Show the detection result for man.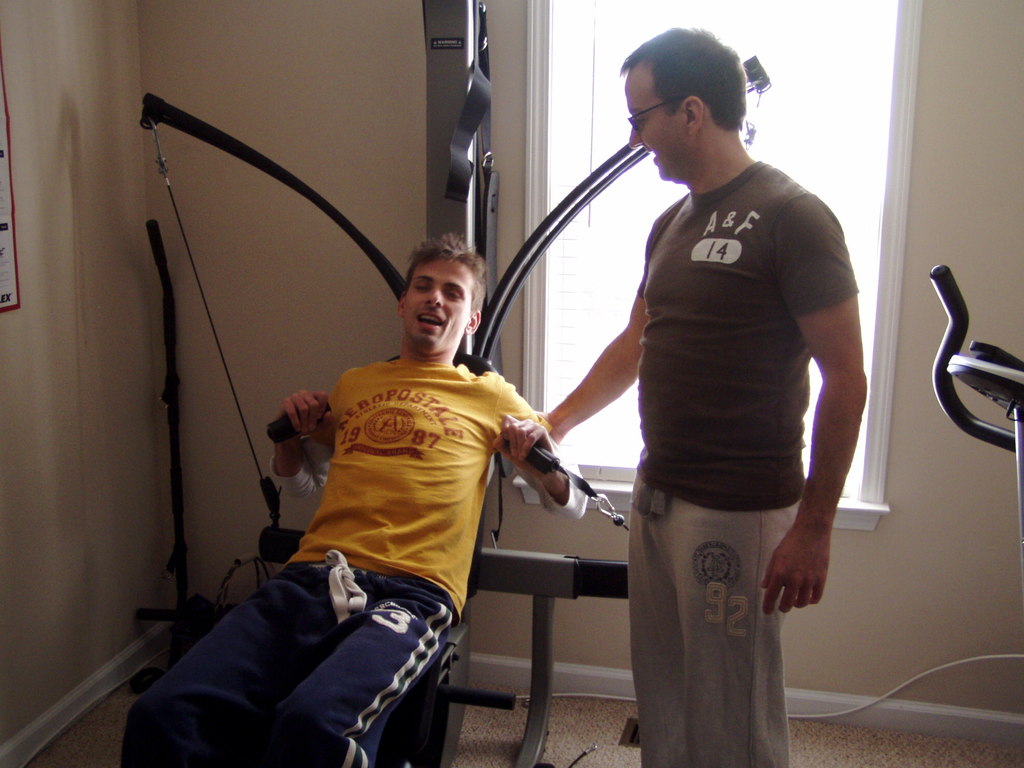
(540, 33, 883, 749).
